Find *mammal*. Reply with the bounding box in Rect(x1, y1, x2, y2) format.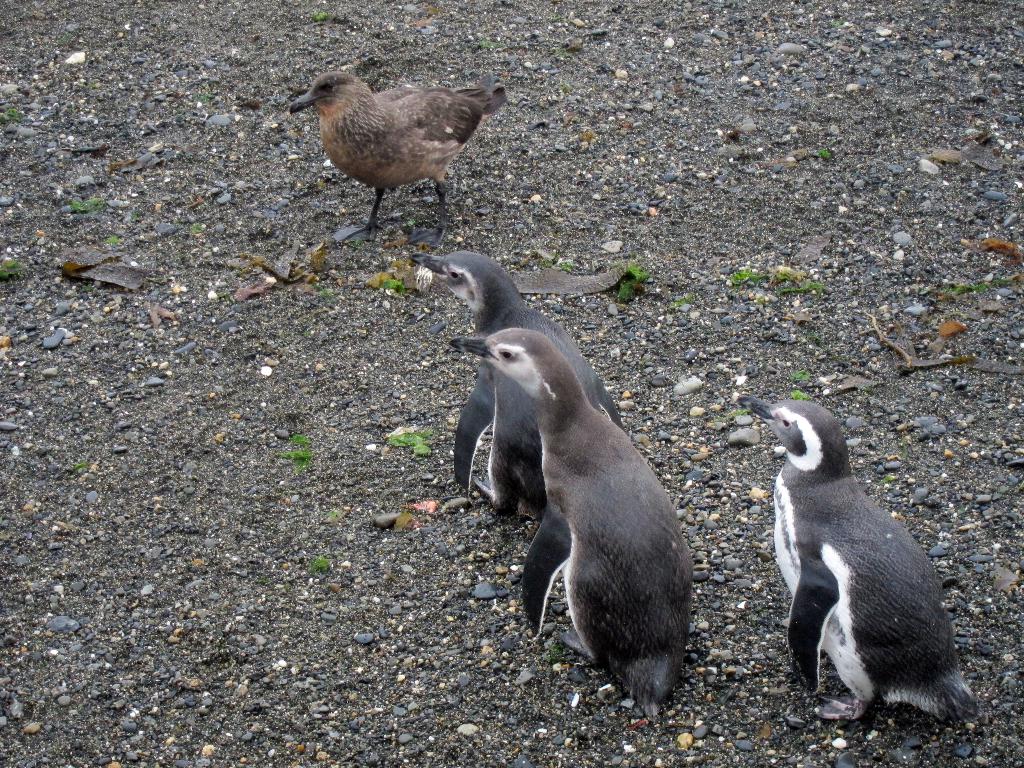
Rect(457, 307, 719, 723).
